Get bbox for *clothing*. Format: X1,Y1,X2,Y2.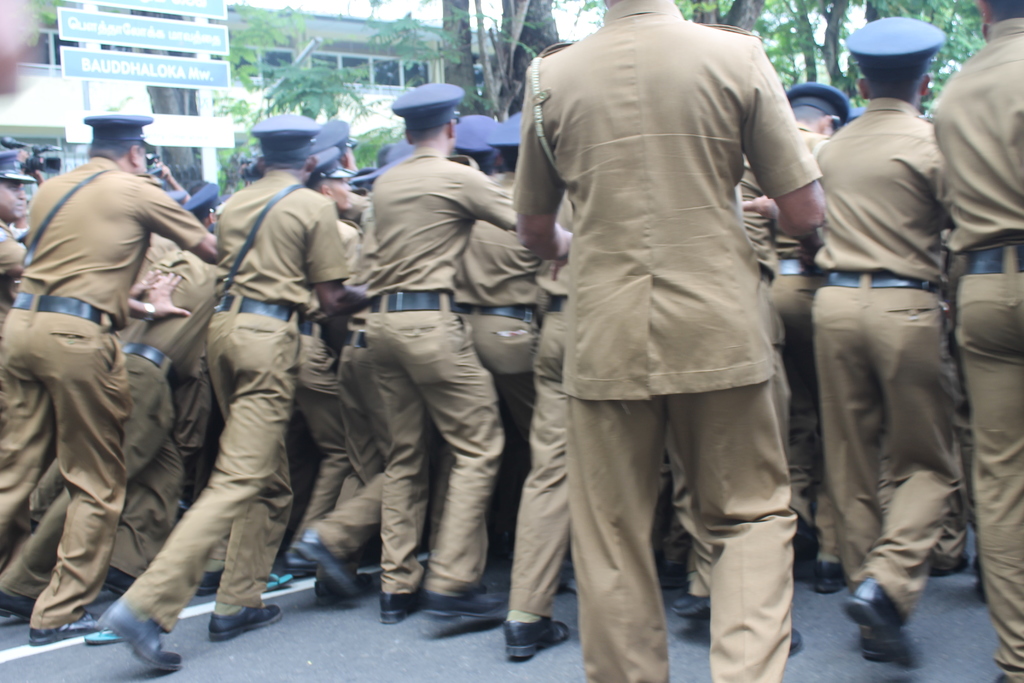
291,213,363,544.
